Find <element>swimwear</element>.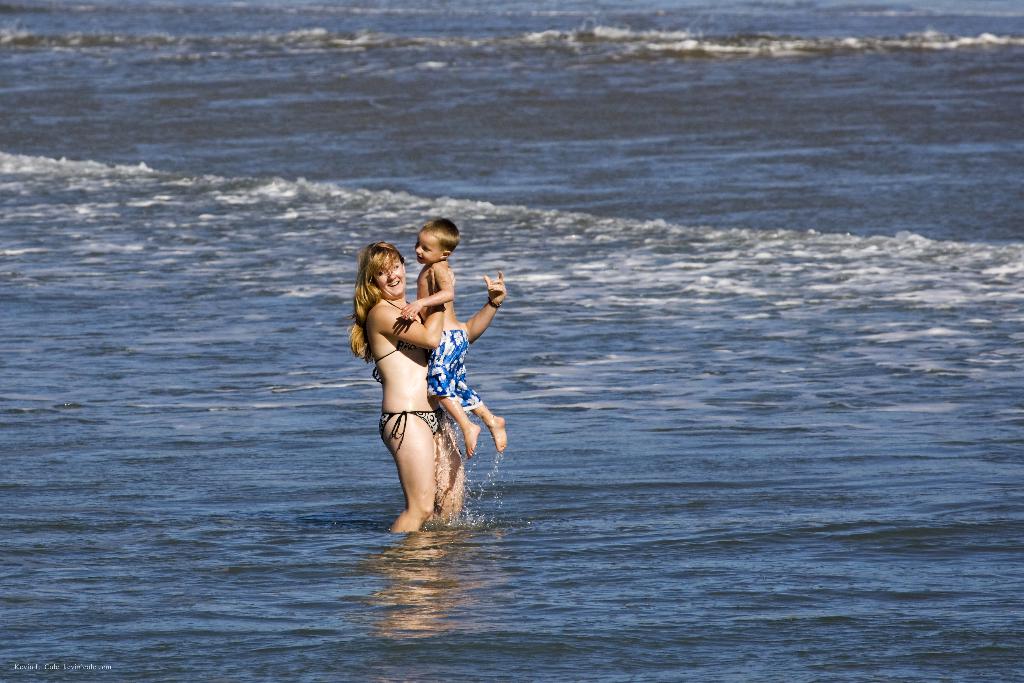
detection(424, 322, 481, 413).
